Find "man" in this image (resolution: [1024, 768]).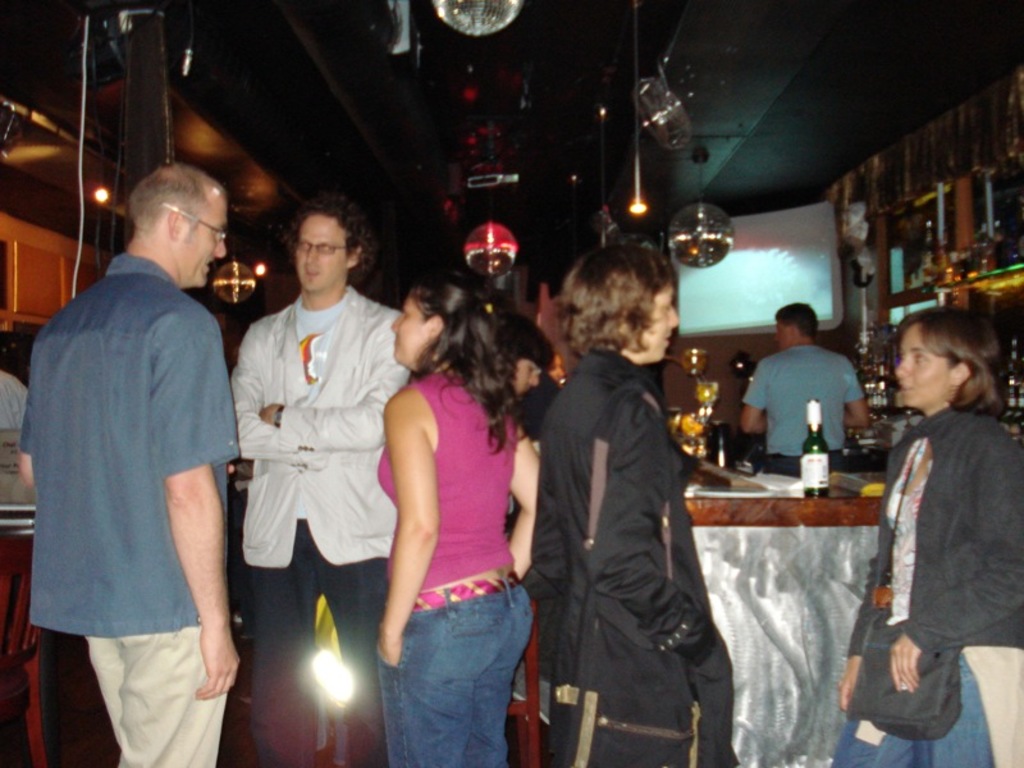
(12, 161, 253, 758).
